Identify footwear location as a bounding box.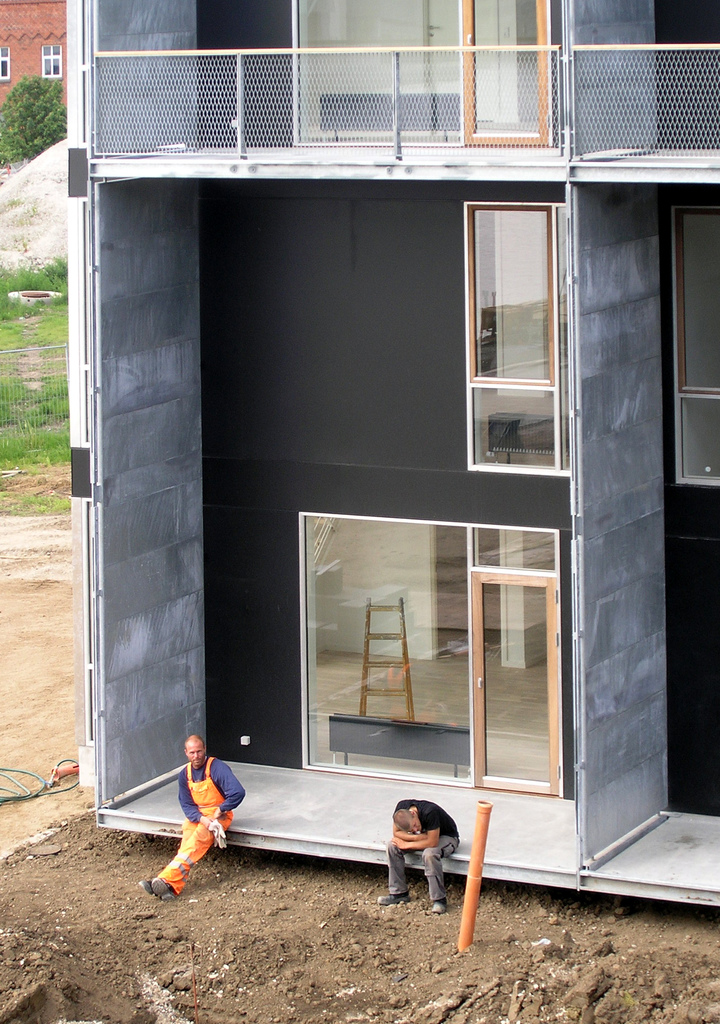
x1=424 y1=897 x2=447 y2=916.
